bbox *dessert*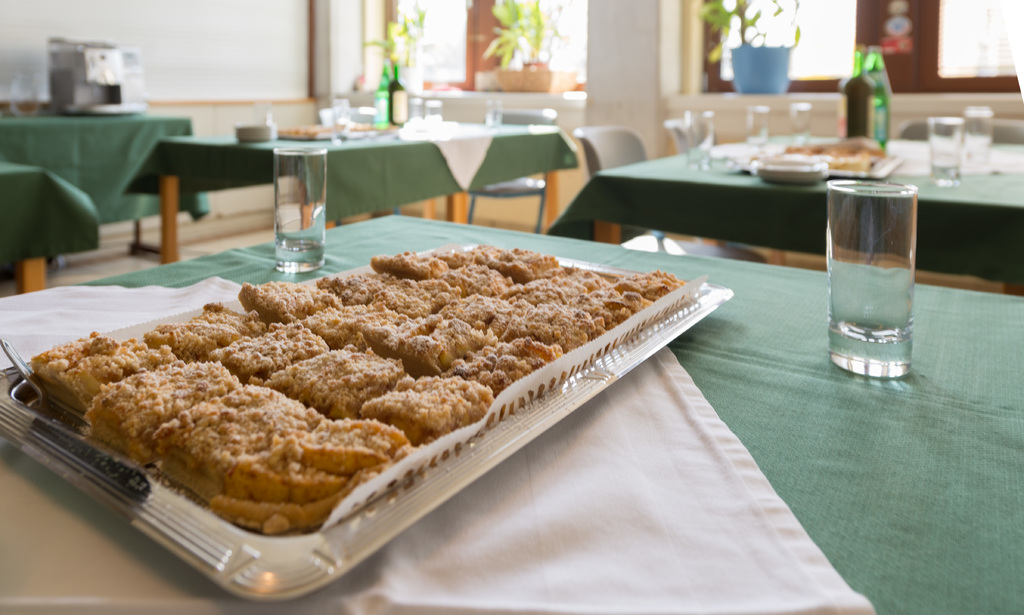
box=[520, 262, 591, 305]
